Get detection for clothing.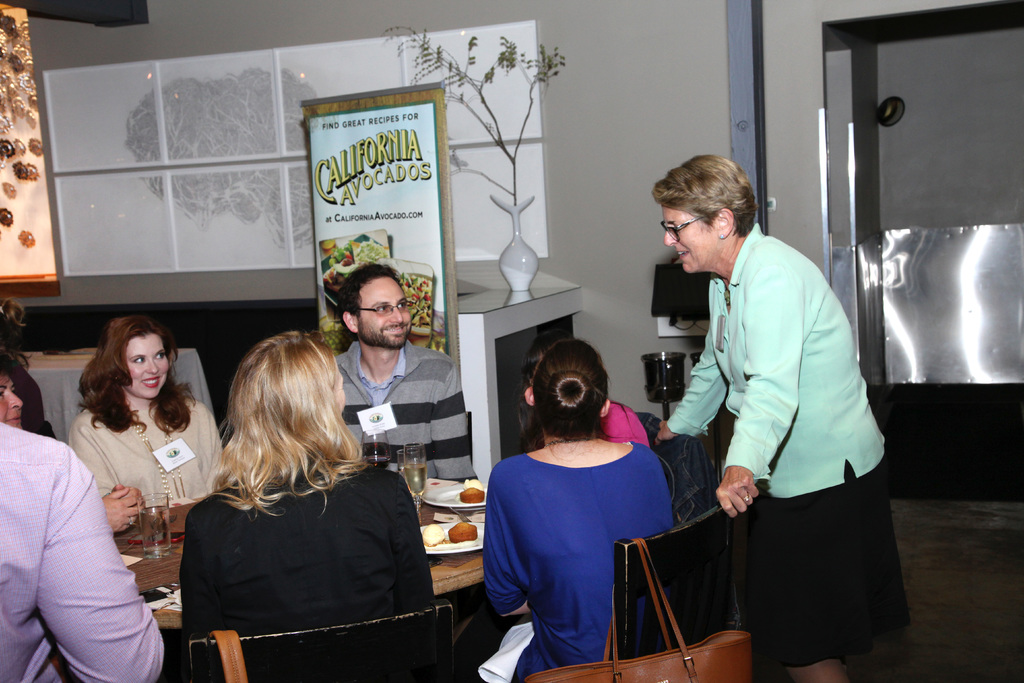
Detection: 481, 406, 683, 661.
